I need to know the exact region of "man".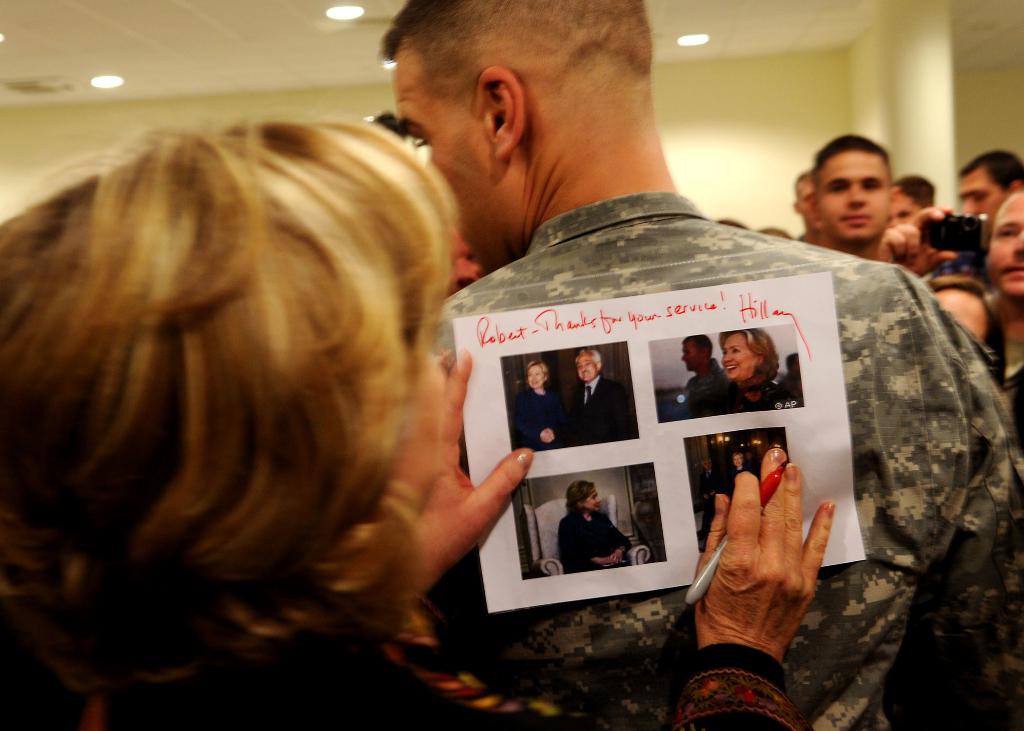
Region: <bbox>885, 177, 934, 232</bbox>.
